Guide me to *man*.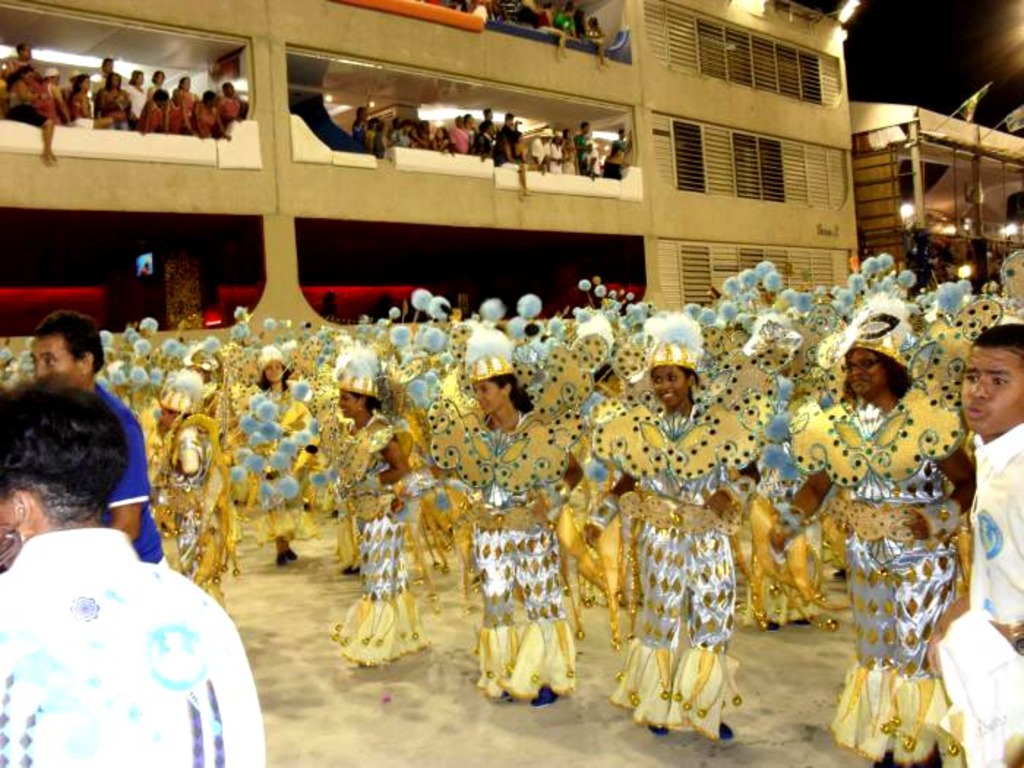
Guidance: Rect(28, 312, 170, 569).
